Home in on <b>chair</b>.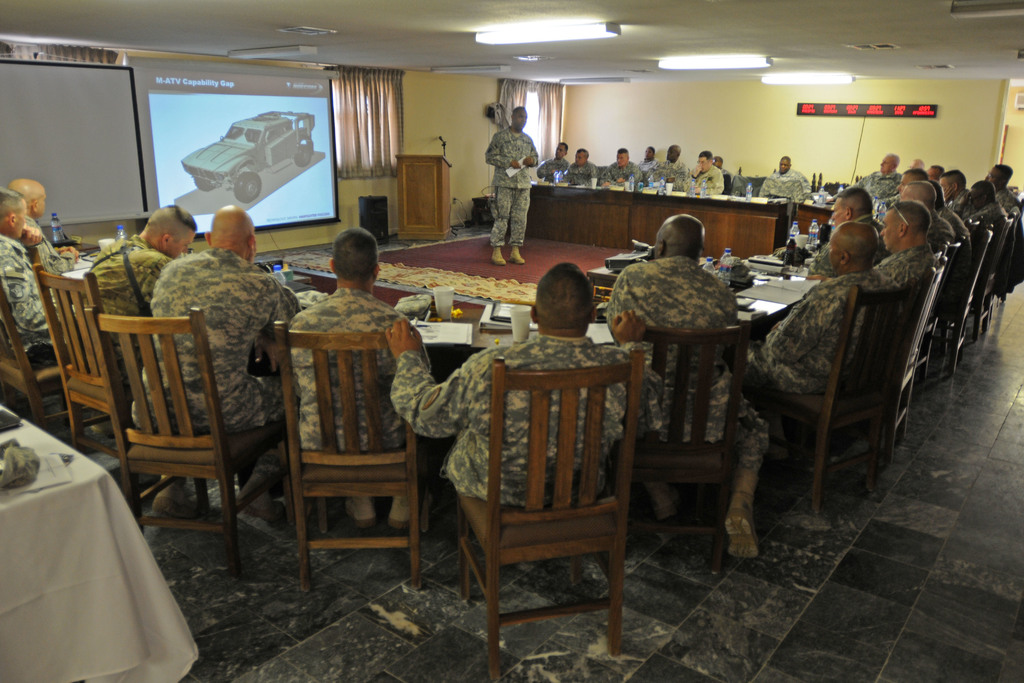
Homed in at [621,323,743,565].
